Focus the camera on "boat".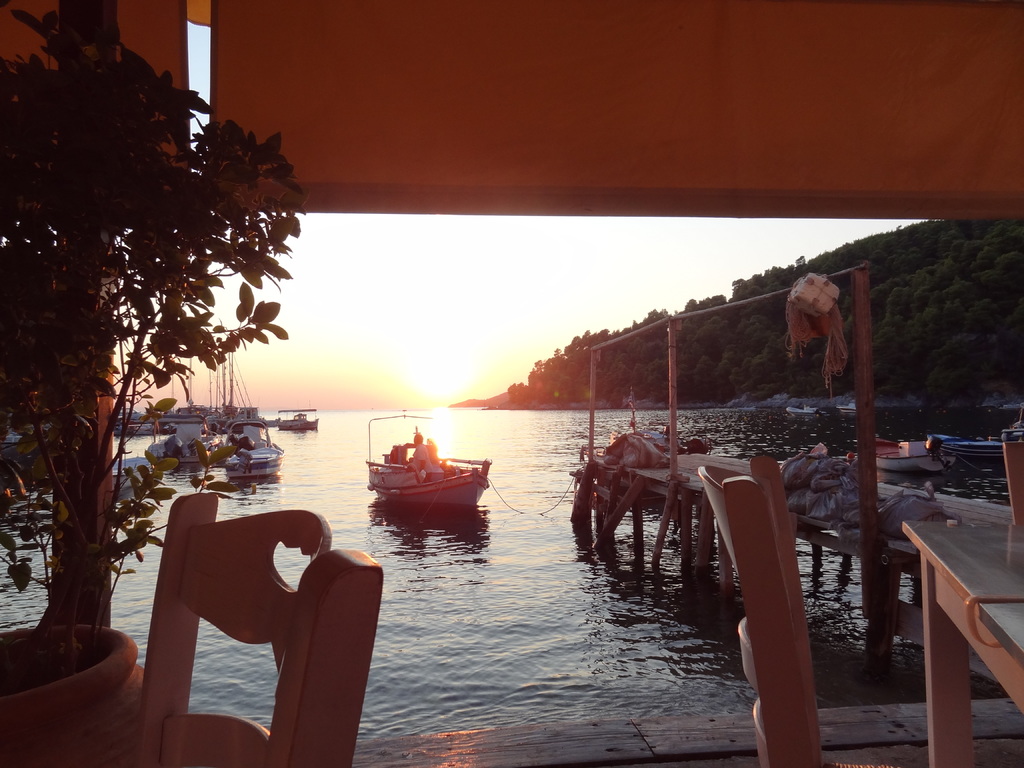
Focus region: box=[111, 451, 150, 486].
